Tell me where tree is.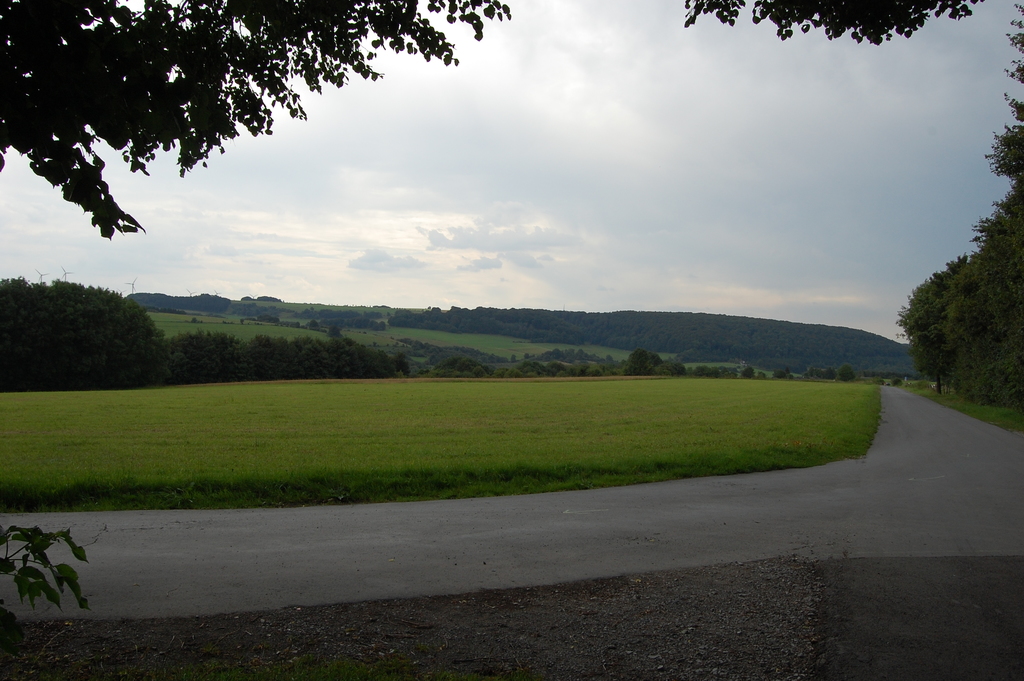
tree is at select_region(680, 0, 980, 33).
